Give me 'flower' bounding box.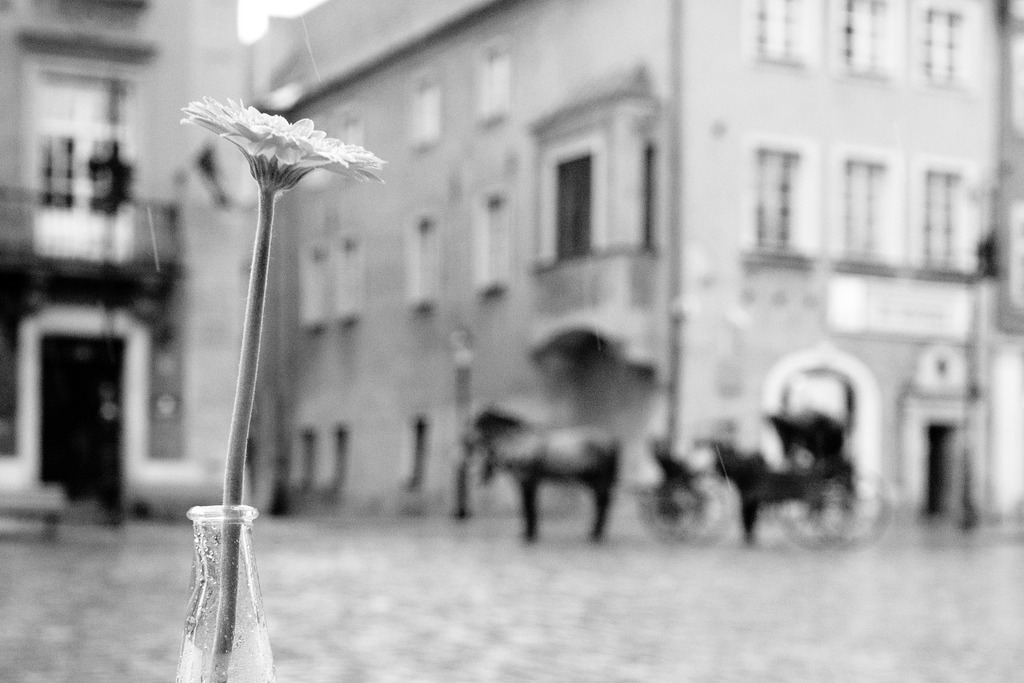
x1=177 y1=96 x2=381 y2=194.
